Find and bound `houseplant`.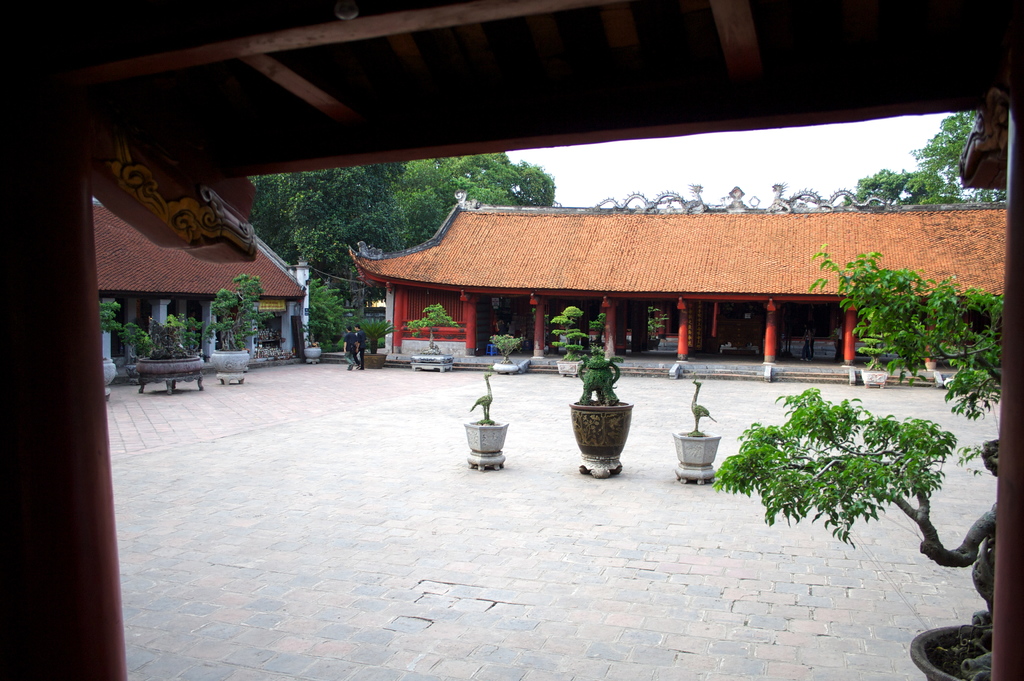
Bound: <bbox>467, 373, 510, 472</bbox>.
